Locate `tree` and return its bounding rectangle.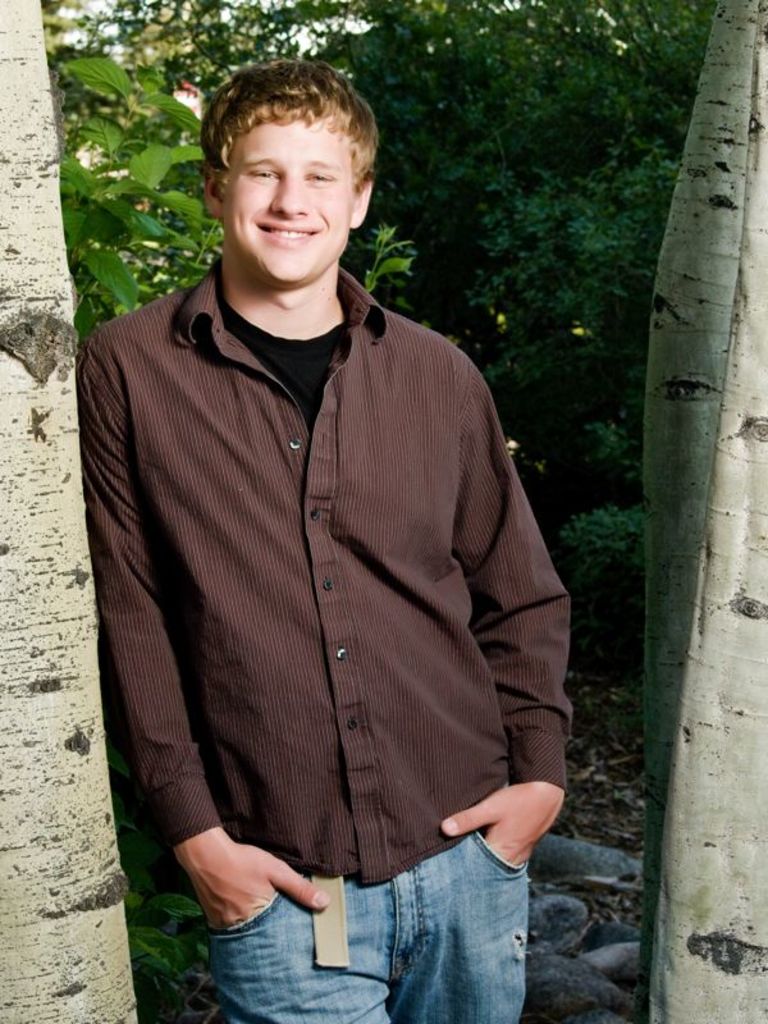
crop(56, 0, 261, 330).
